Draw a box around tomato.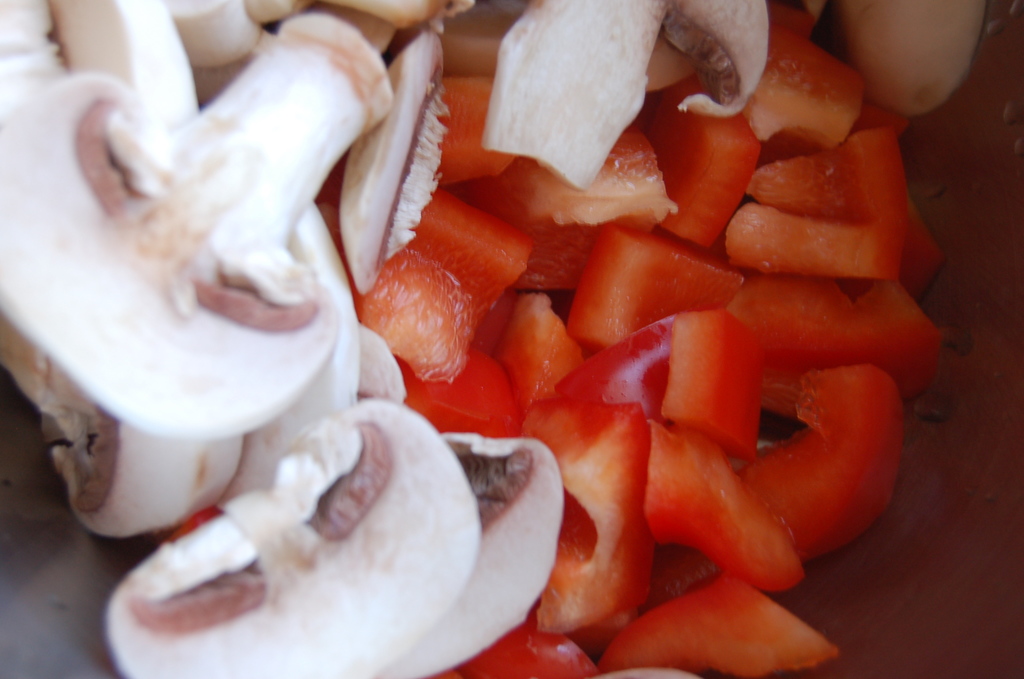
[446,120,682,293].
